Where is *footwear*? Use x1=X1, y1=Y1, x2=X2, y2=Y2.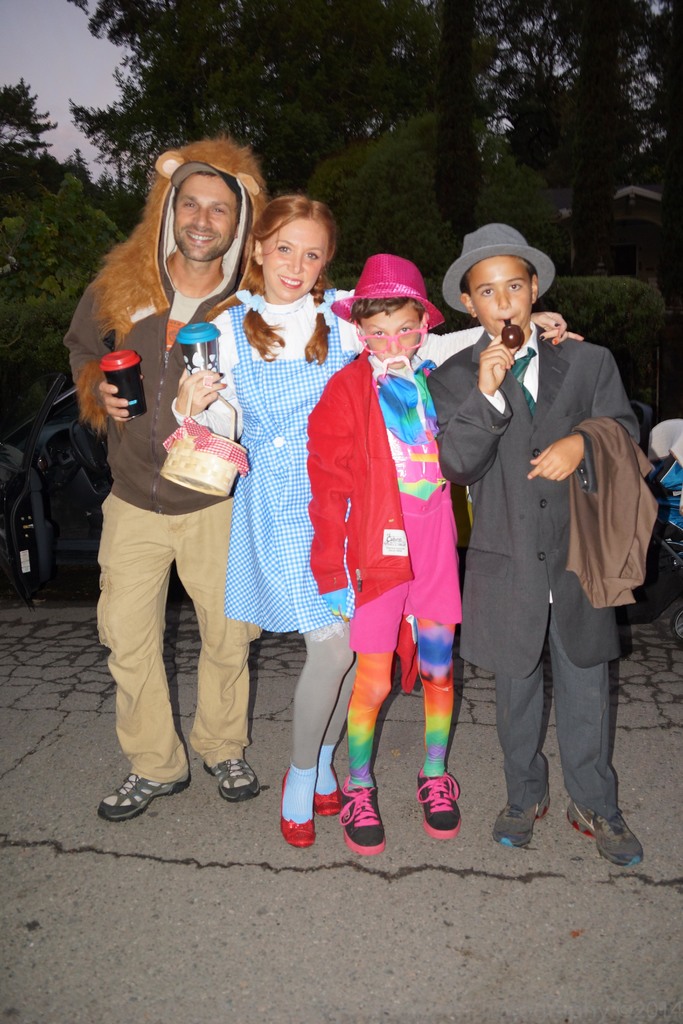
x1=415, y1=760, x2=470, y2=844.
